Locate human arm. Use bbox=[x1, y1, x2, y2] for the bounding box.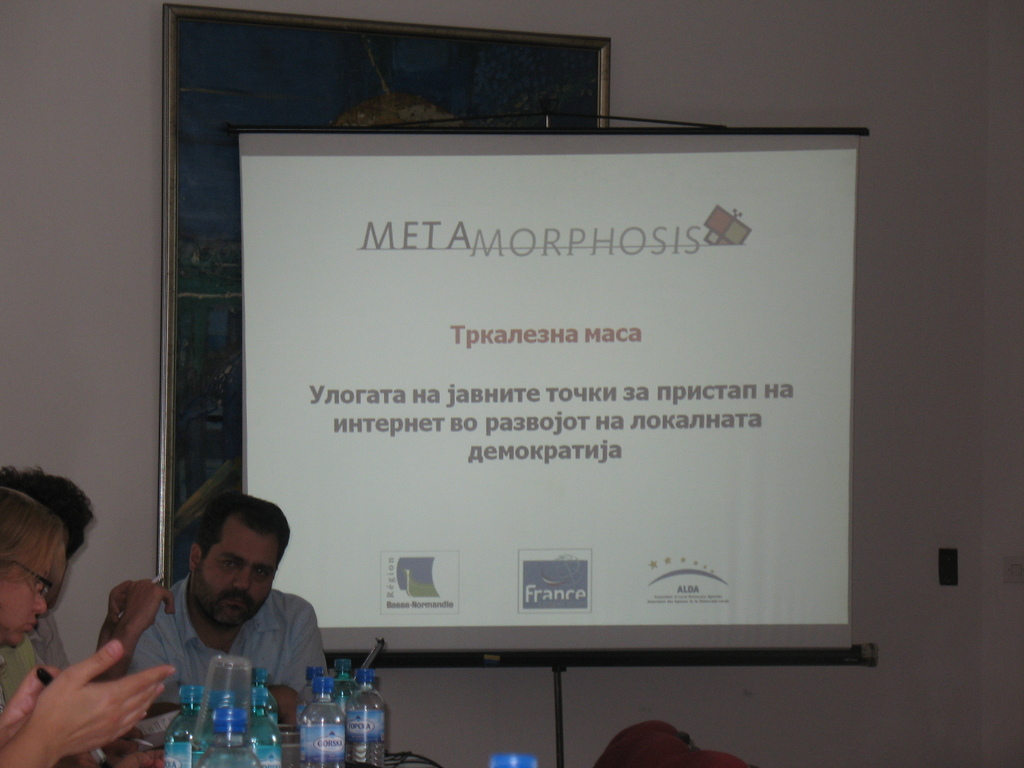
bbox=[127, 627, 308, 719].
